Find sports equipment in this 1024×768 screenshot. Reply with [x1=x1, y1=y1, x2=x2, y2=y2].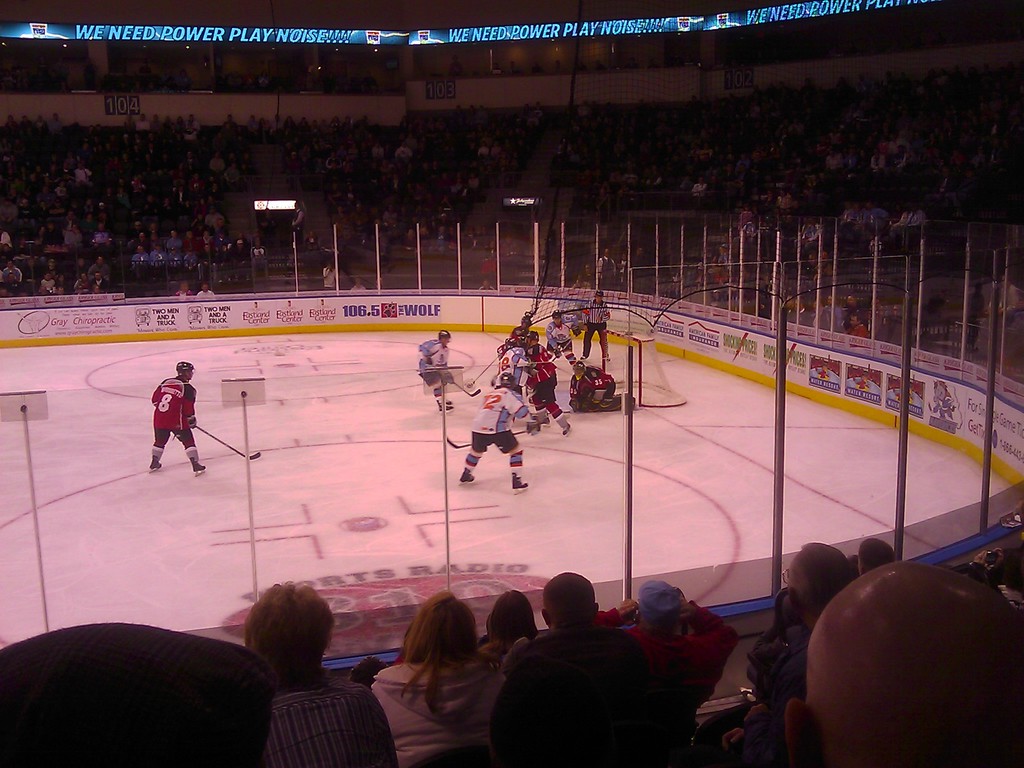
[x1=556, y1=346, x2=561, y2=359].
